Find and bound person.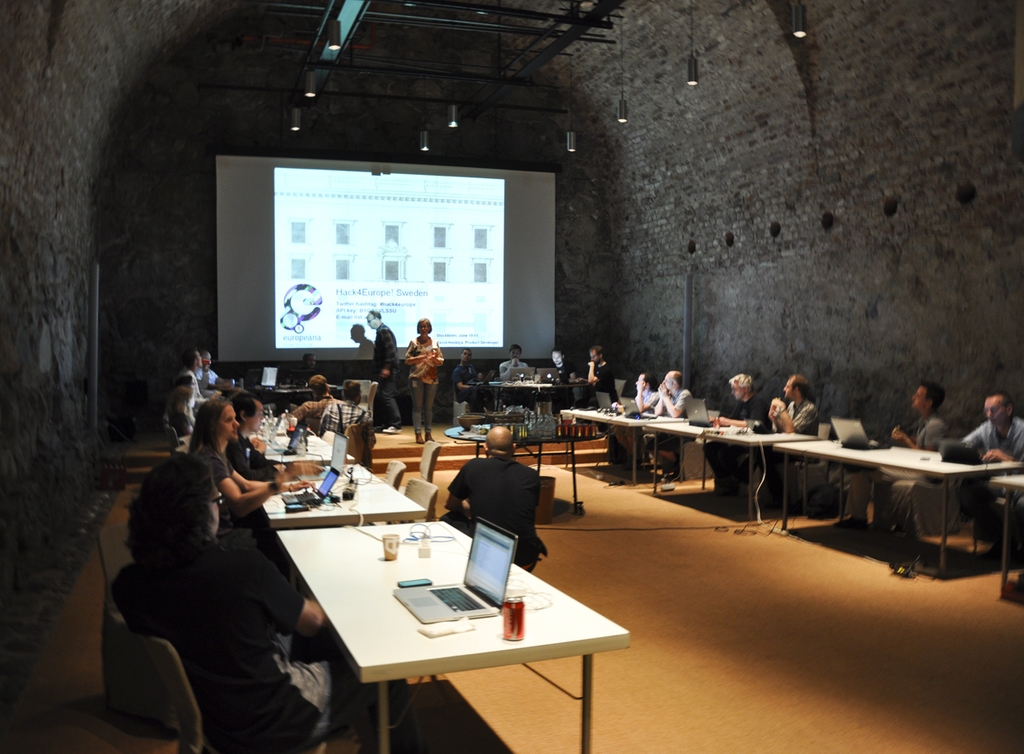
Bound: box=[766, 374, 817, 496].
